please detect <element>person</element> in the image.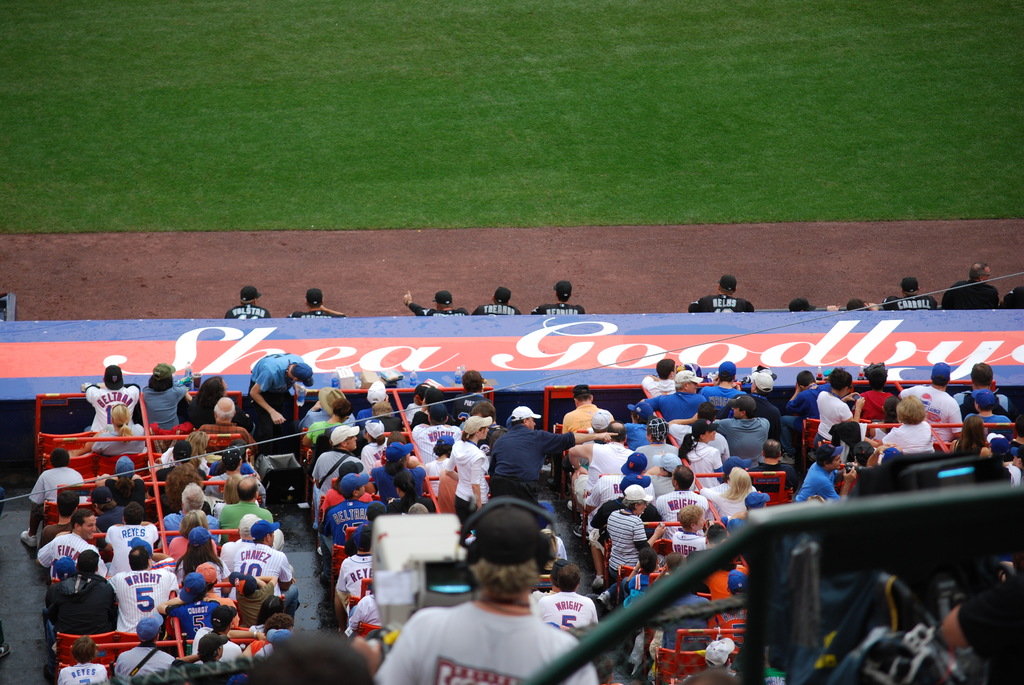
left=899, top=361, right=961, bottom=446.
